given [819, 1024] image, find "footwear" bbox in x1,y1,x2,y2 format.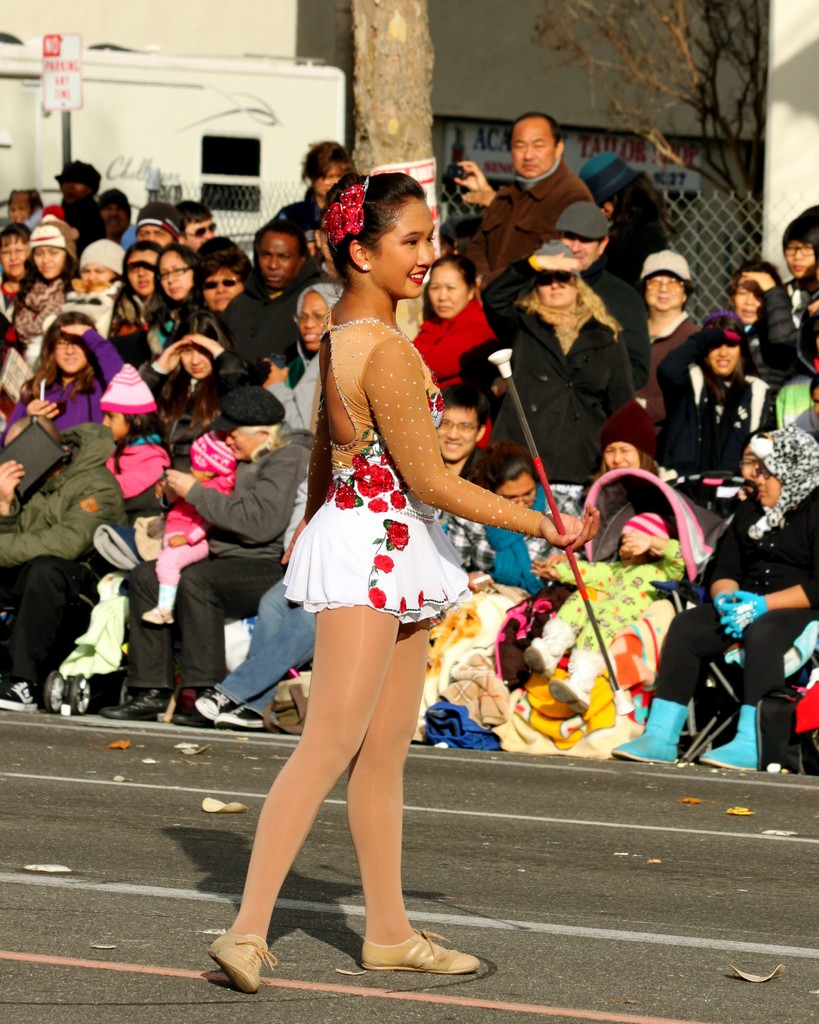
109,685,173,717.
